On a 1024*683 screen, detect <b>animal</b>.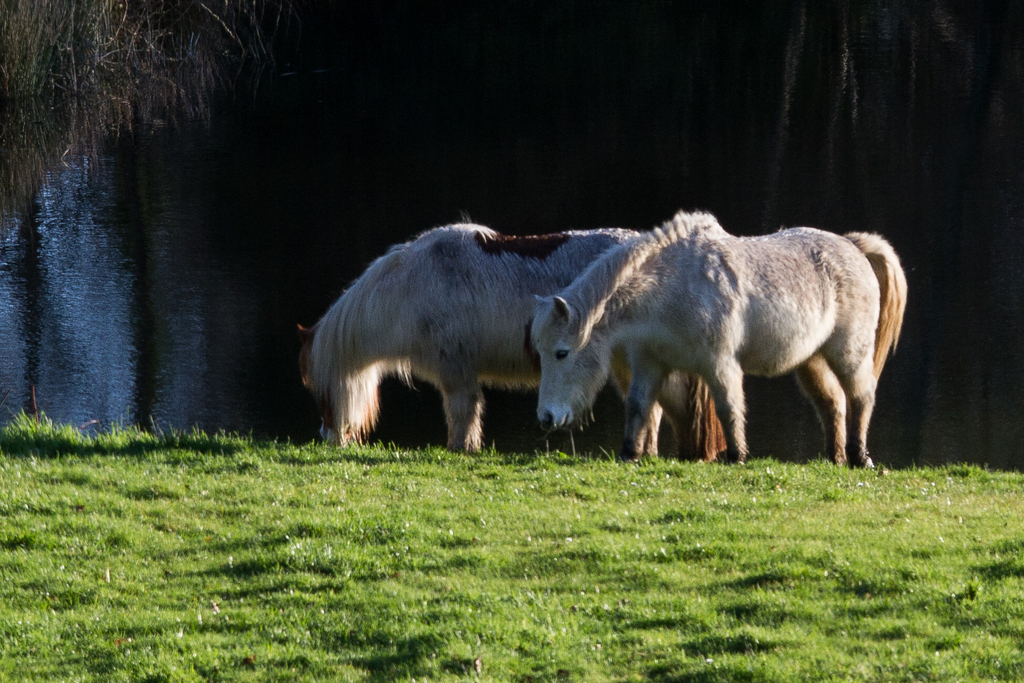
(531,211,909,470).
